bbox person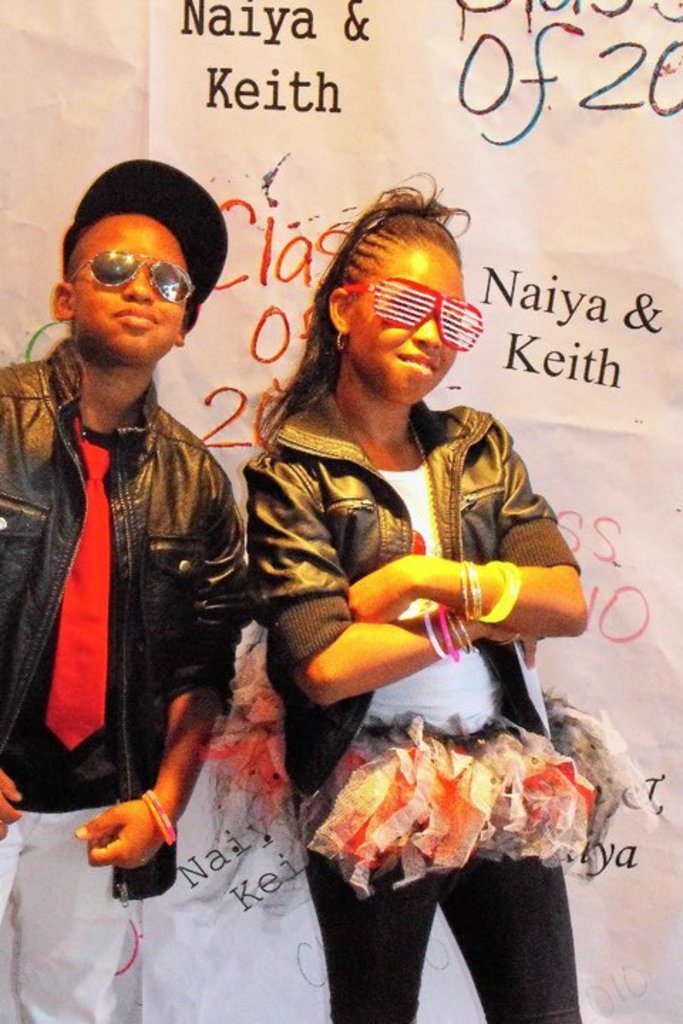
region(238, 176, 582, 1023)
